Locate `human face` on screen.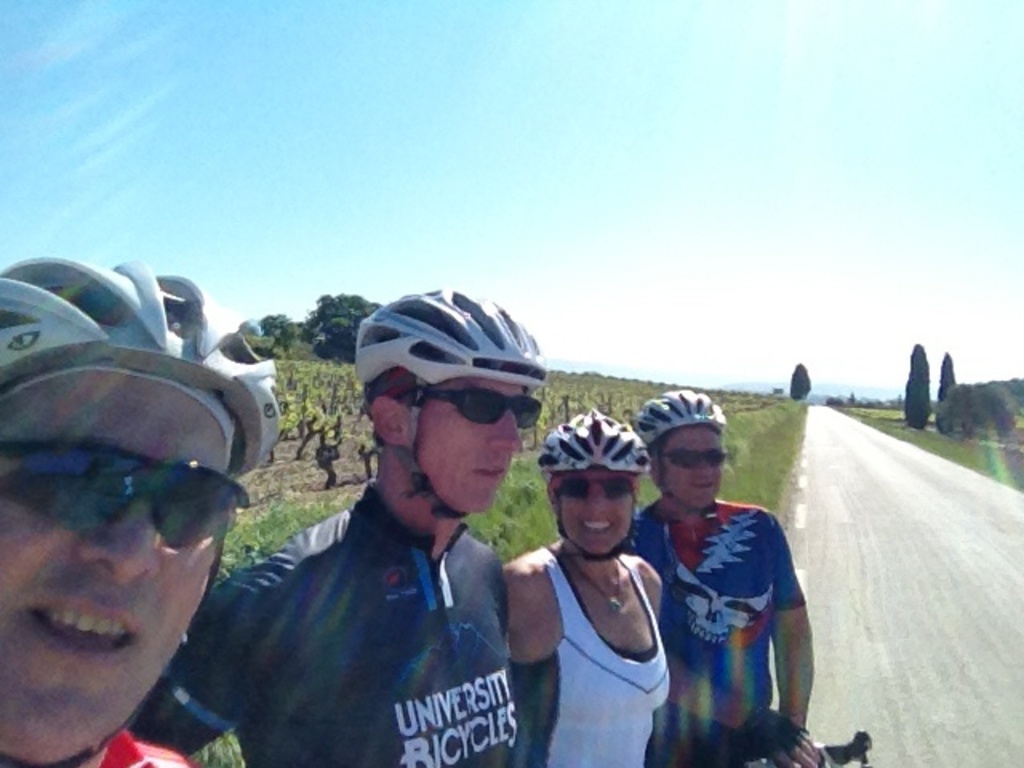
On screen at [0,379,216,766].
